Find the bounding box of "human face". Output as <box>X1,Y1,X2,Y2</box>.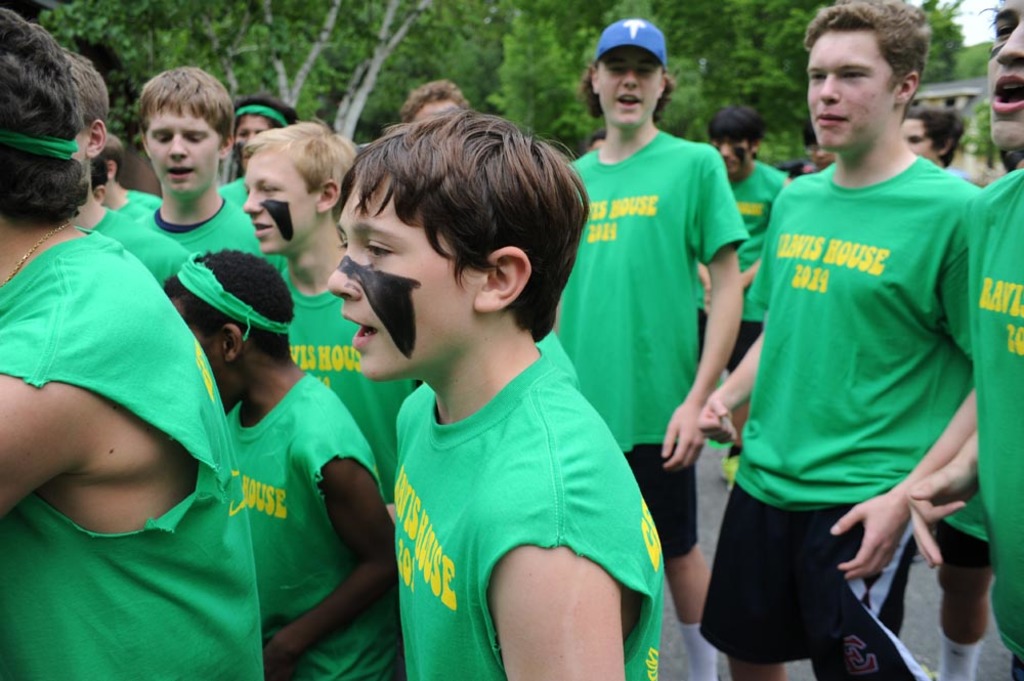
<box>897,113,943,167</box>.
